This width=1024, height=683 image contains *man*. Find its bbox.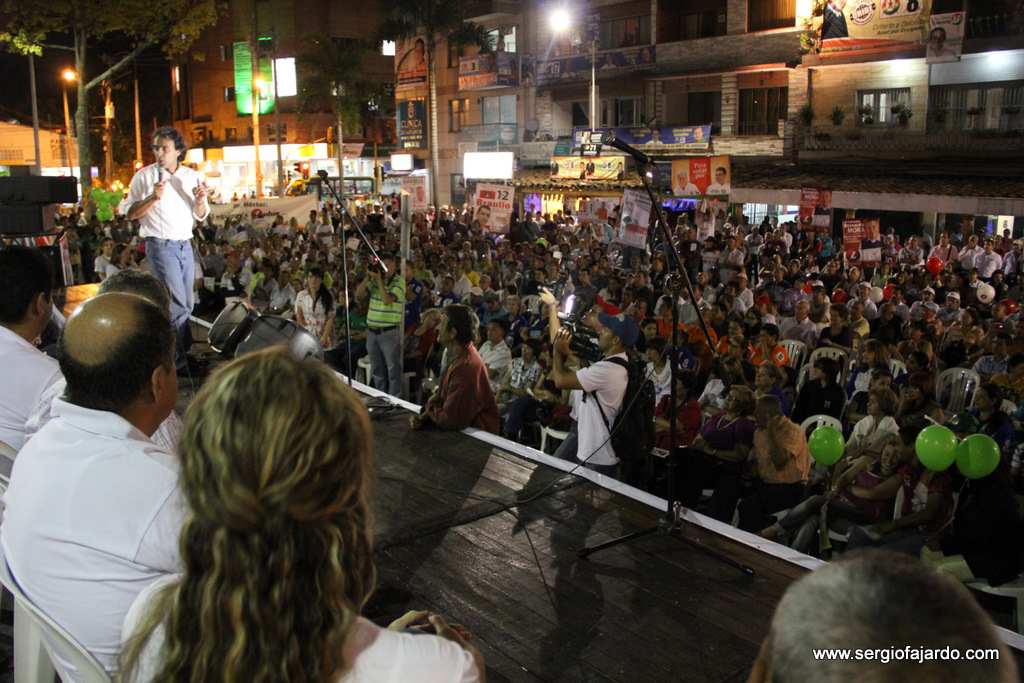
(x1=496, y1=340, x2=541, y2=433).
